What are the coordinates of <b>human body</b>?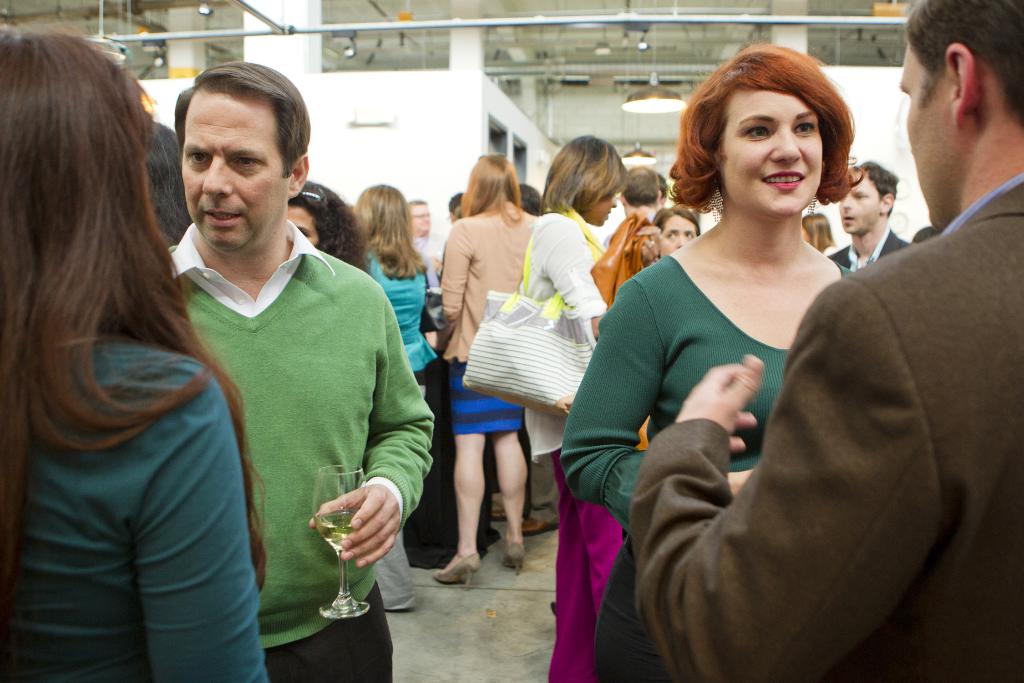
box(518, 139, 605, 682).
